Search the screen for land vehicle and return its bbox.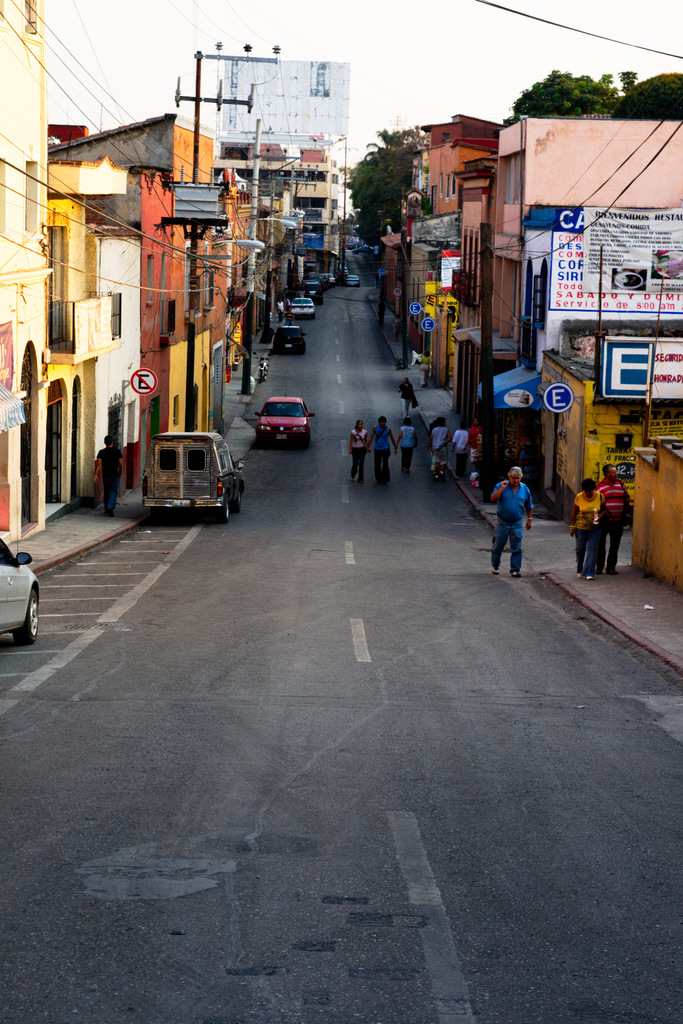
Found: [x1=325, y1=271, x2=338, y2=287].
